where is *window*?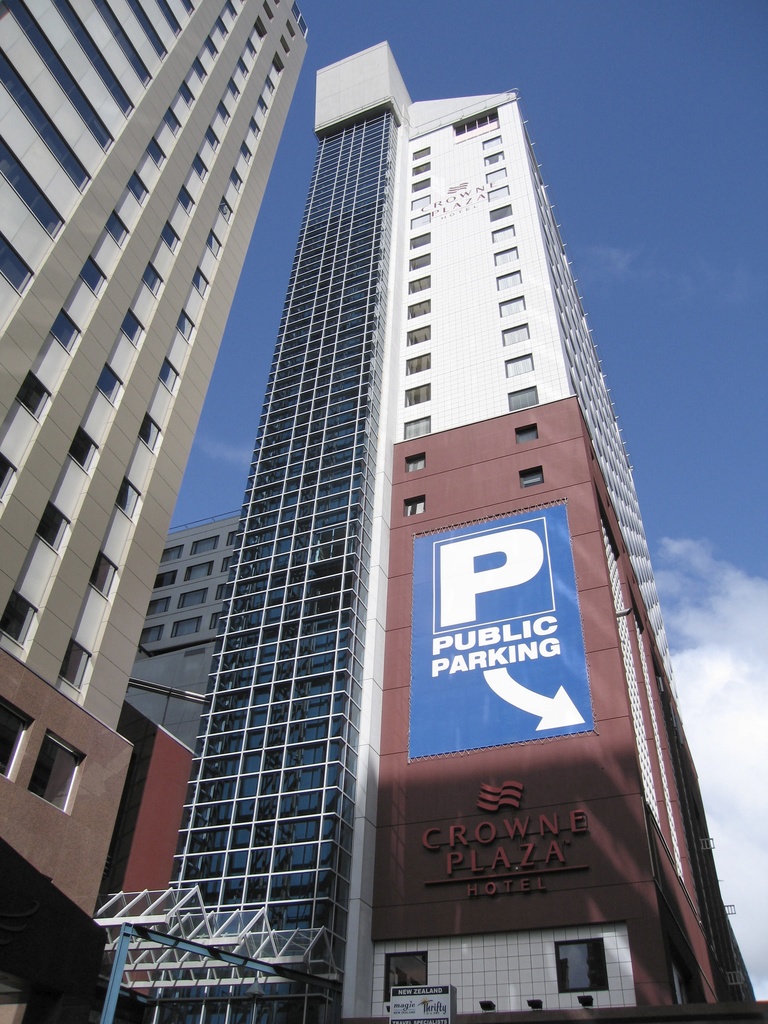
rect(204, 123, 221, 152).
